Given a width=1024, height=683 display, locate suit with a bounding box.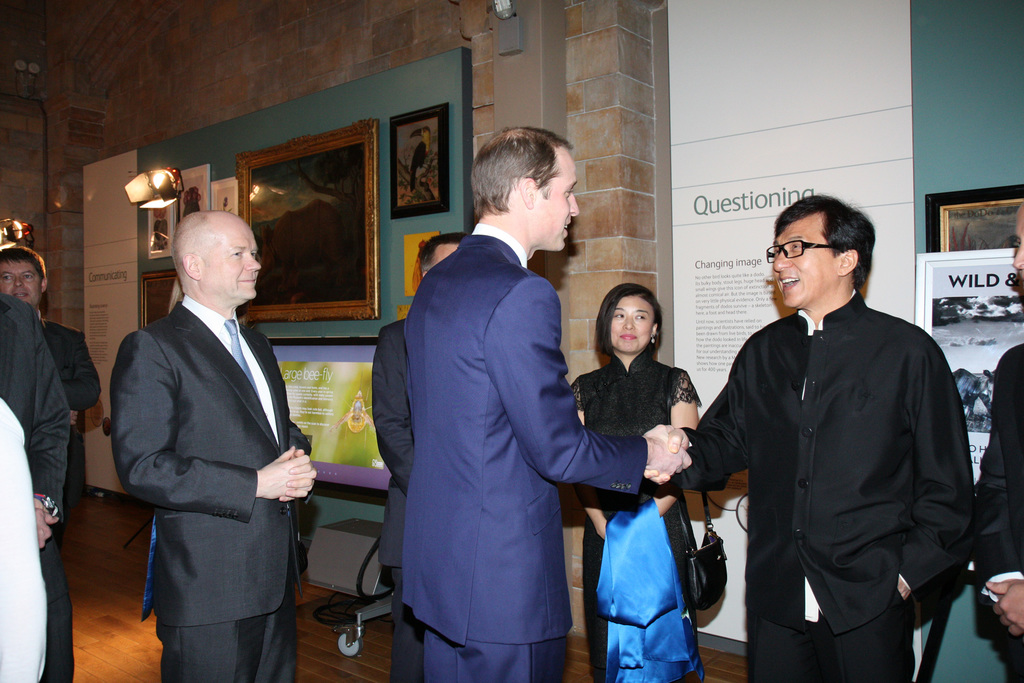
Located: x1=399 y1=234 x2=647 y2=682.
